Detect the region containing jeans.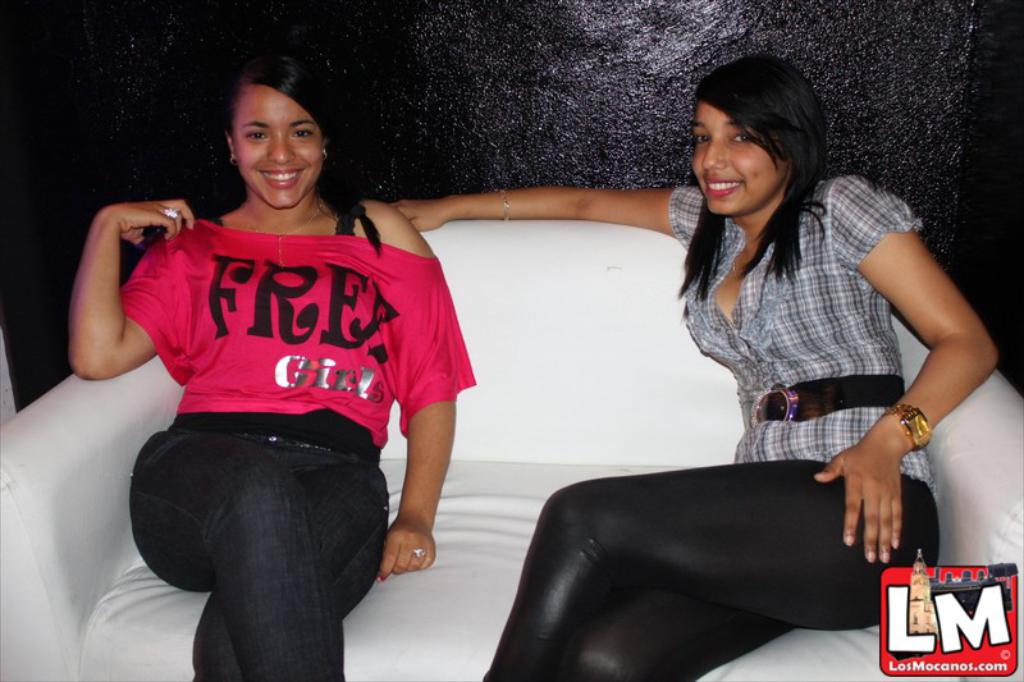
bbox=(118, 413, 425, 663).
